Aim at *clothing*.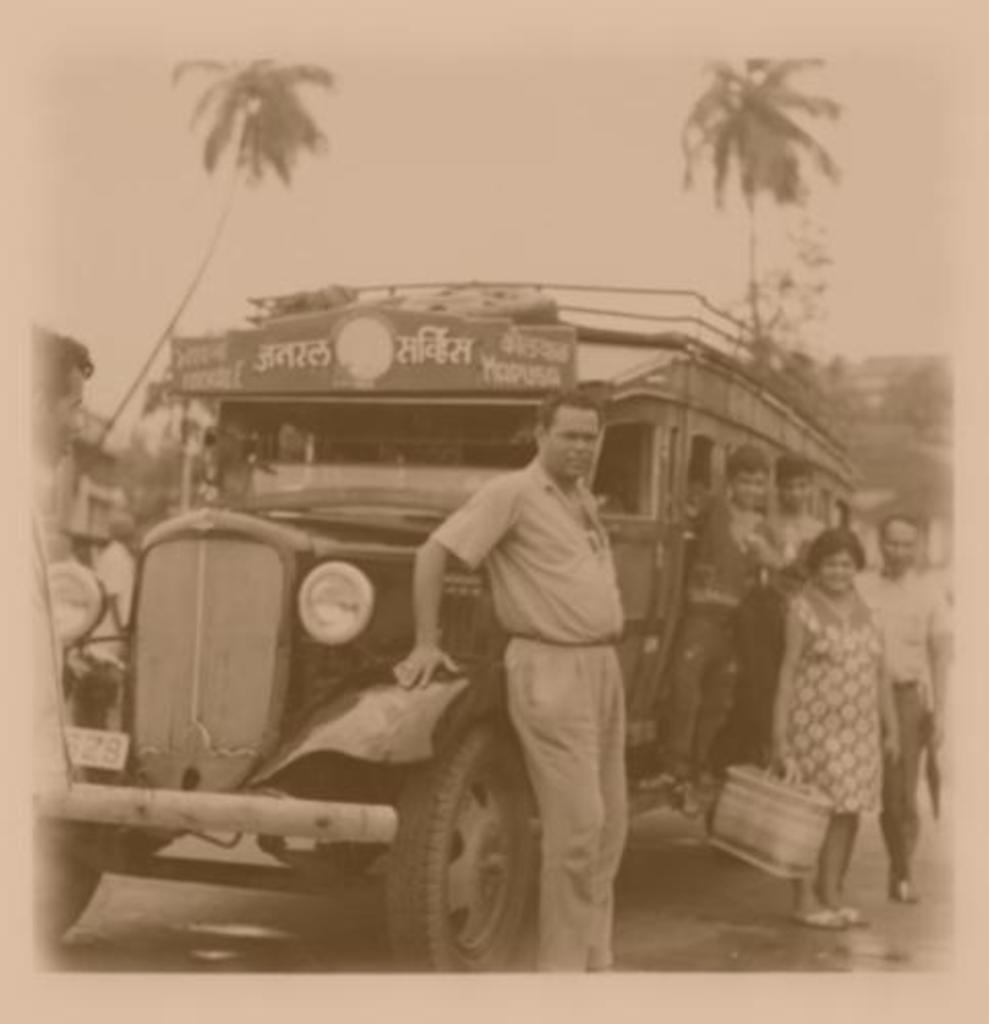
Aimed at x1=766 y1=502 x2=829 y2=575.
